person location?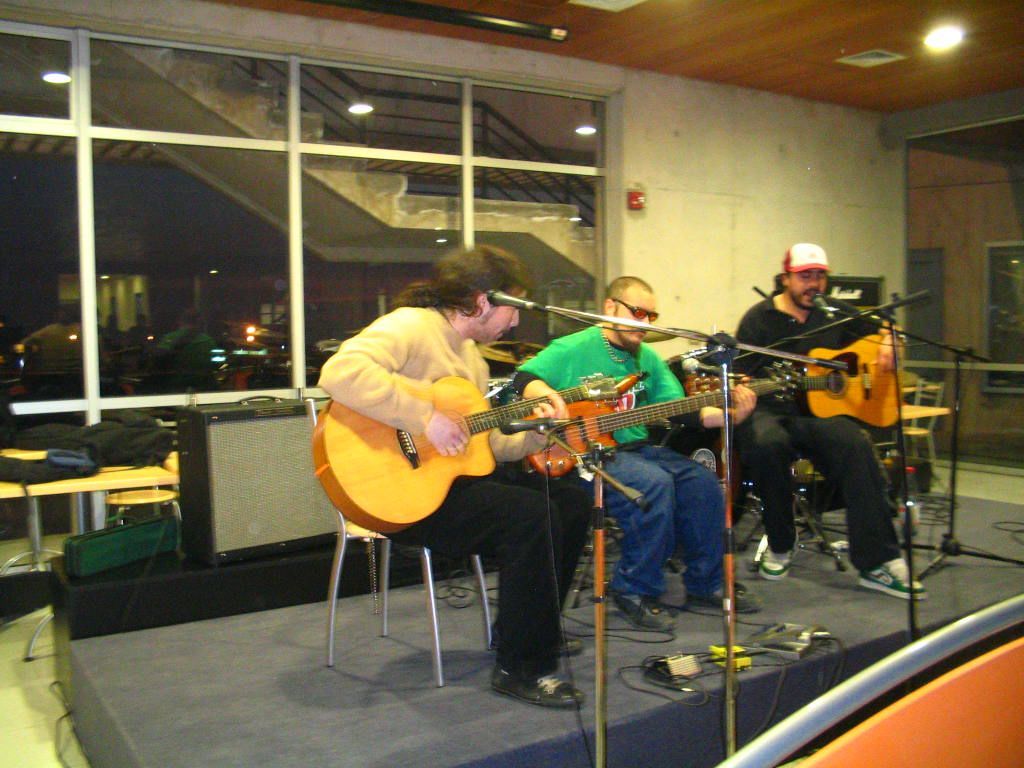
[x1=736, y1=242, x2=930, y2=602]
